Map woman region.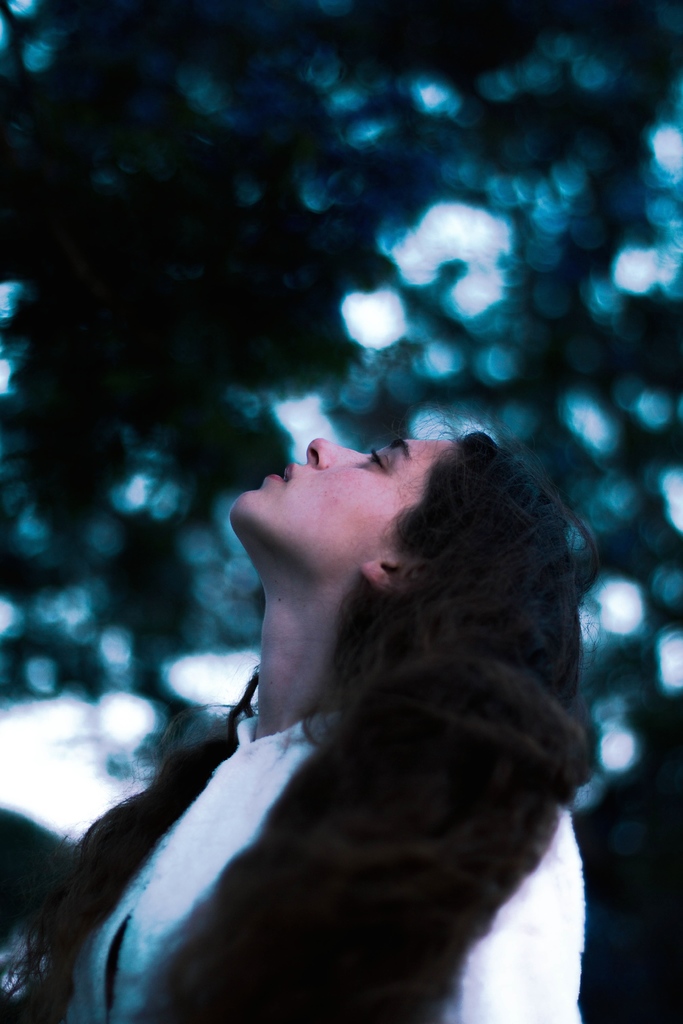
Mapped to x1=56, y1=344, x2=641, y2=1005.
